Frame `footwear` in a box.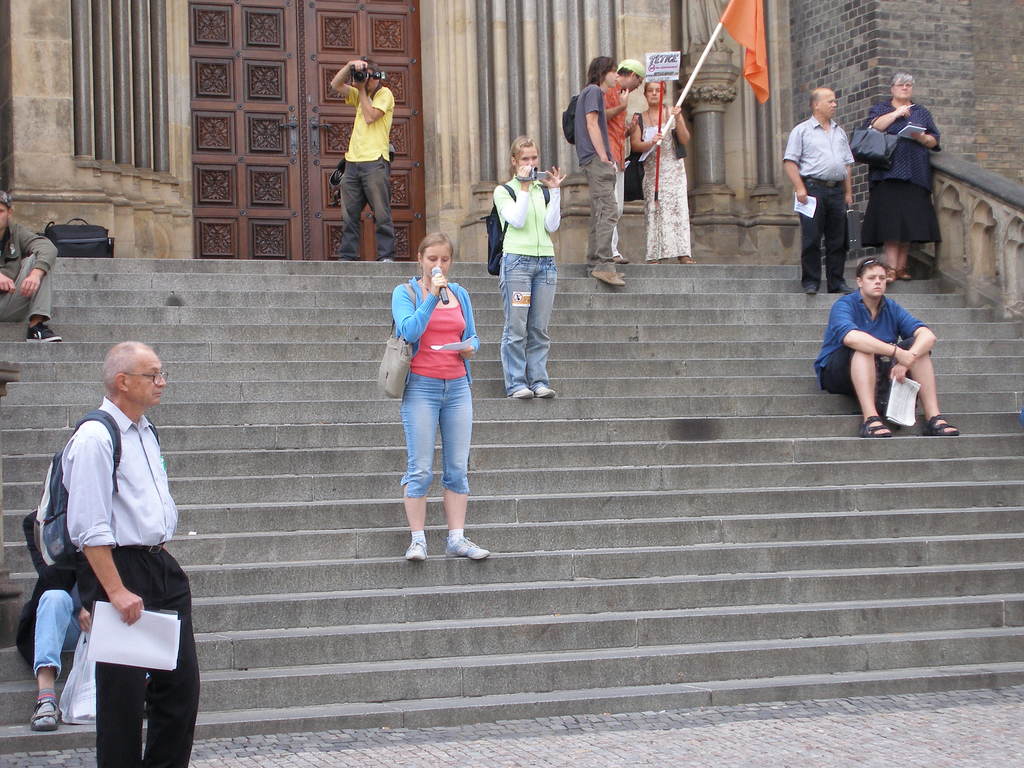
bbox(536, 384, 556, 400).
